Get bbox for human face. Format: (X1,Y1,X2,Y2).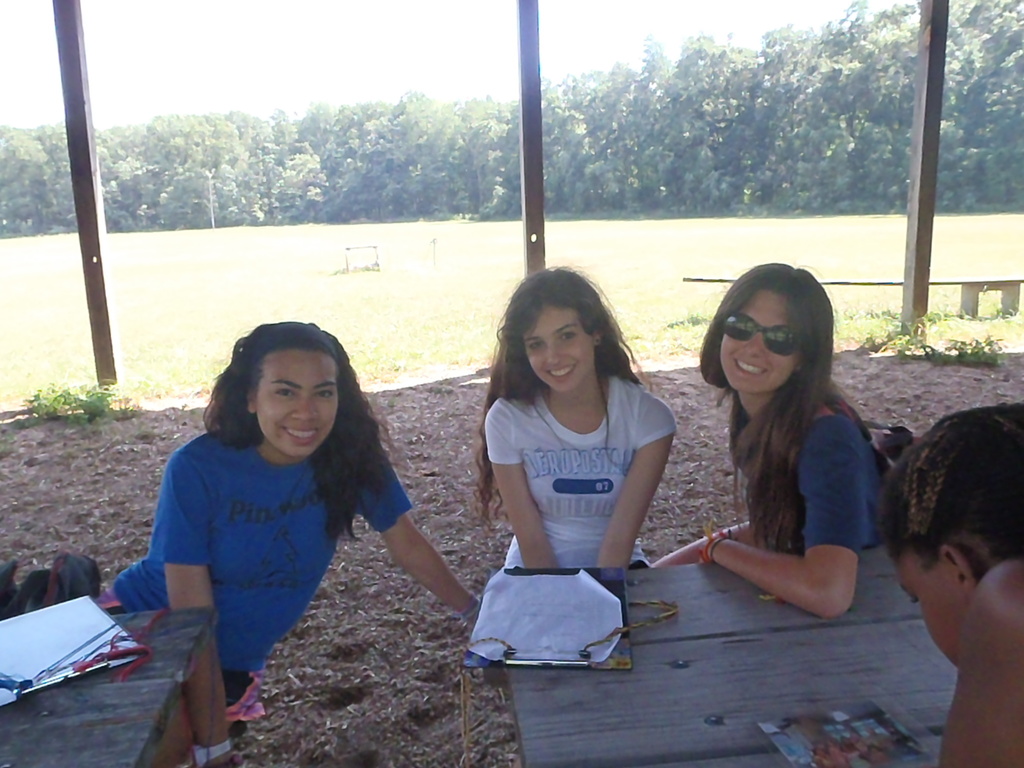
(890,564,972,659).
